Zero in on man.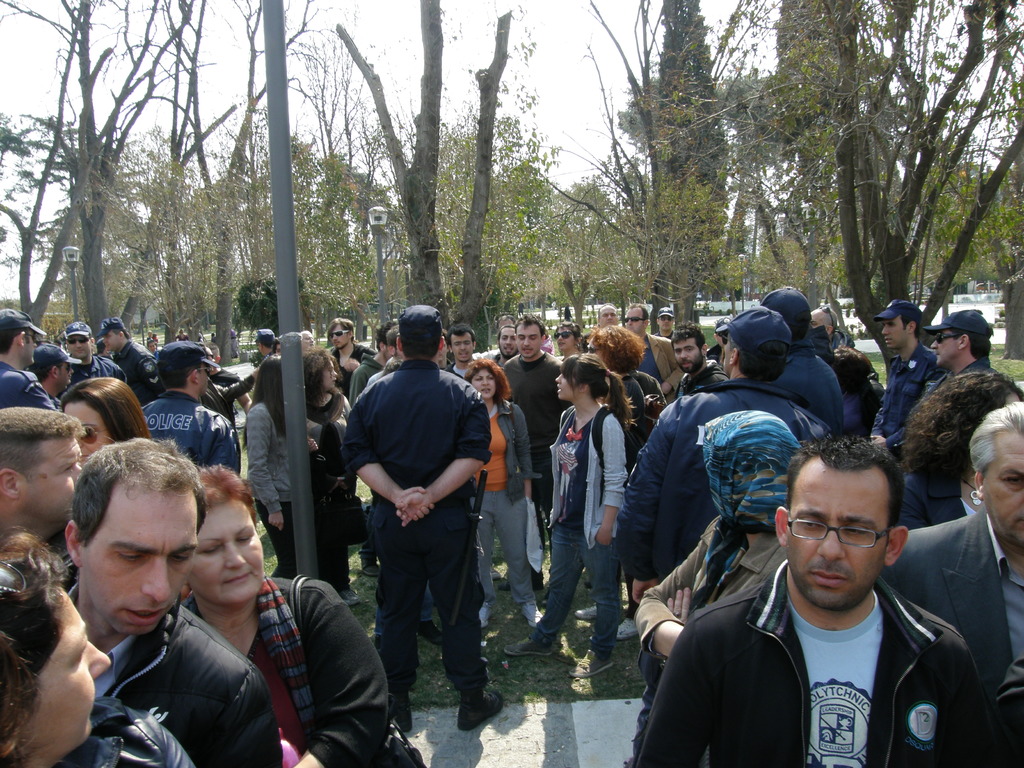
Zeroed in: region(83, 311, 159, 401).
